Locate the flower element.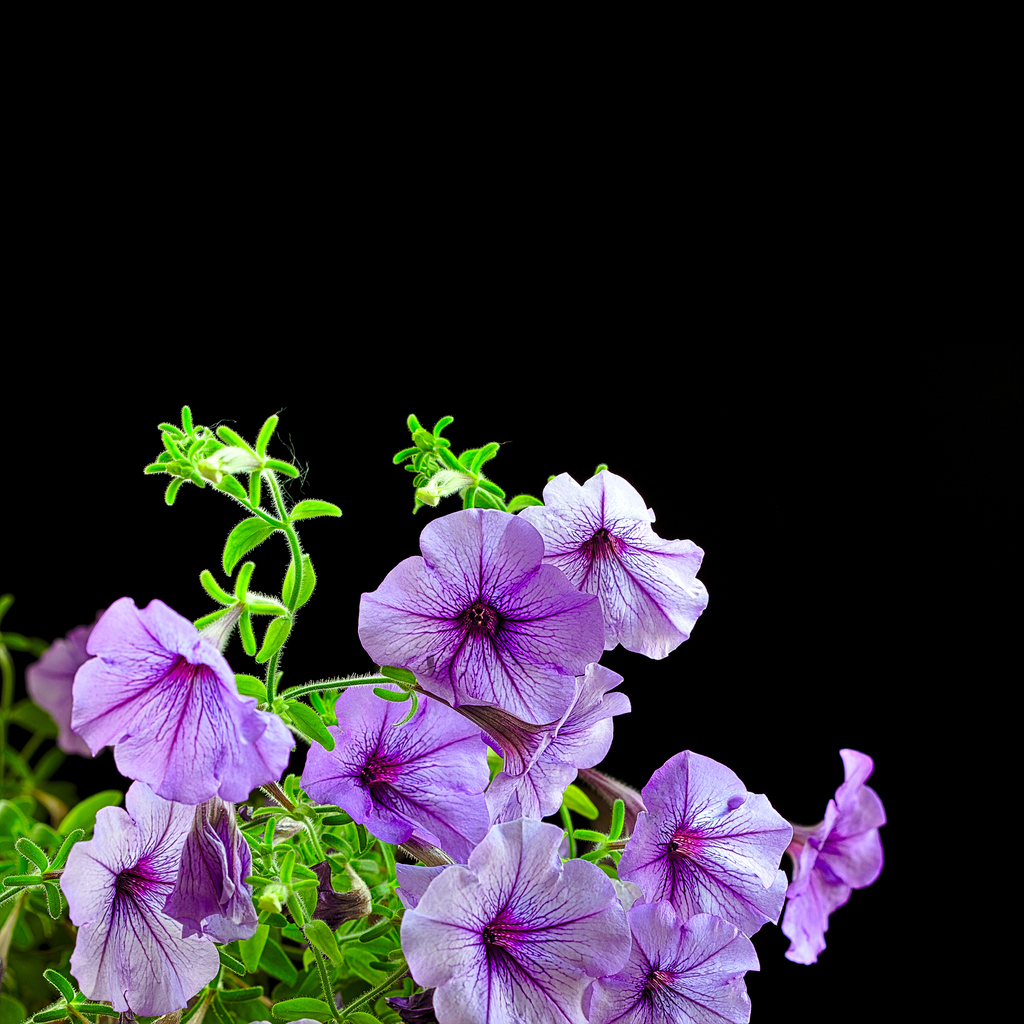
Element bbox: bbox=(606, 748, 788, 940).
